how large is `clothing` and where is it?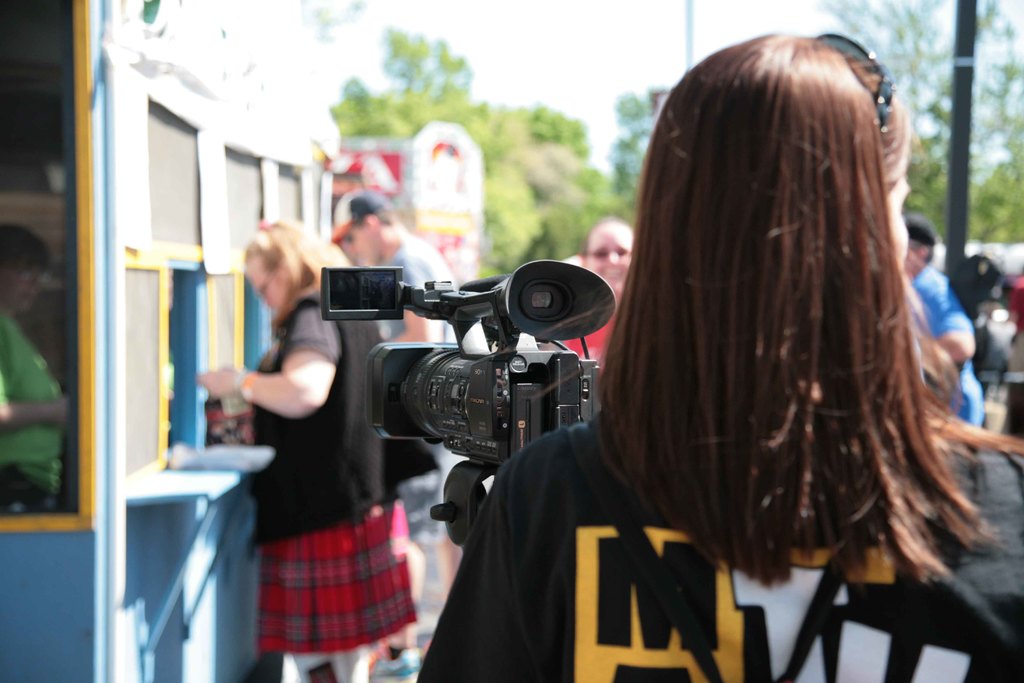
Bounding box: x1=915, y1=269, x2=987, y2=423.
